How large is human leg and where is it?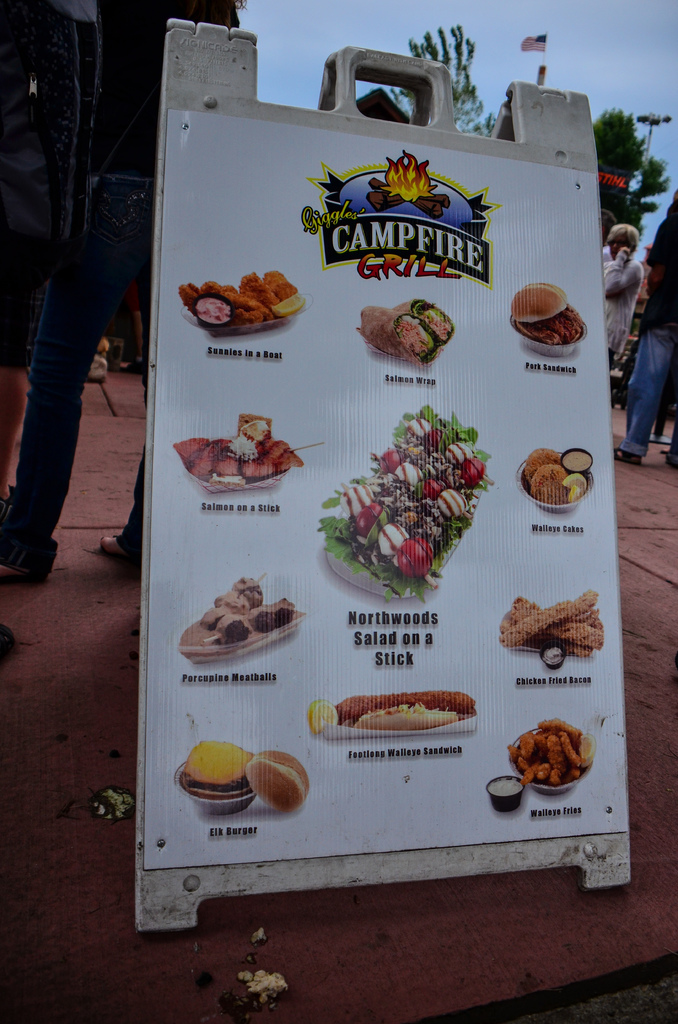
Bounding box: [2,175,90,588].
